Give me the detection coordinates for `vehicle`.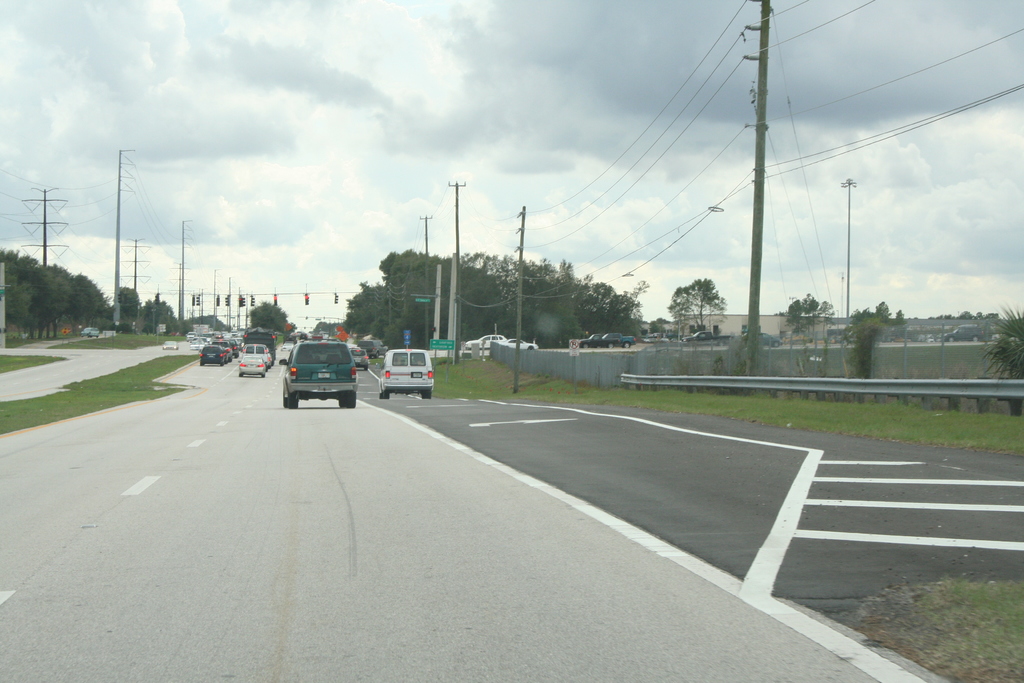
636 331 687 349.
